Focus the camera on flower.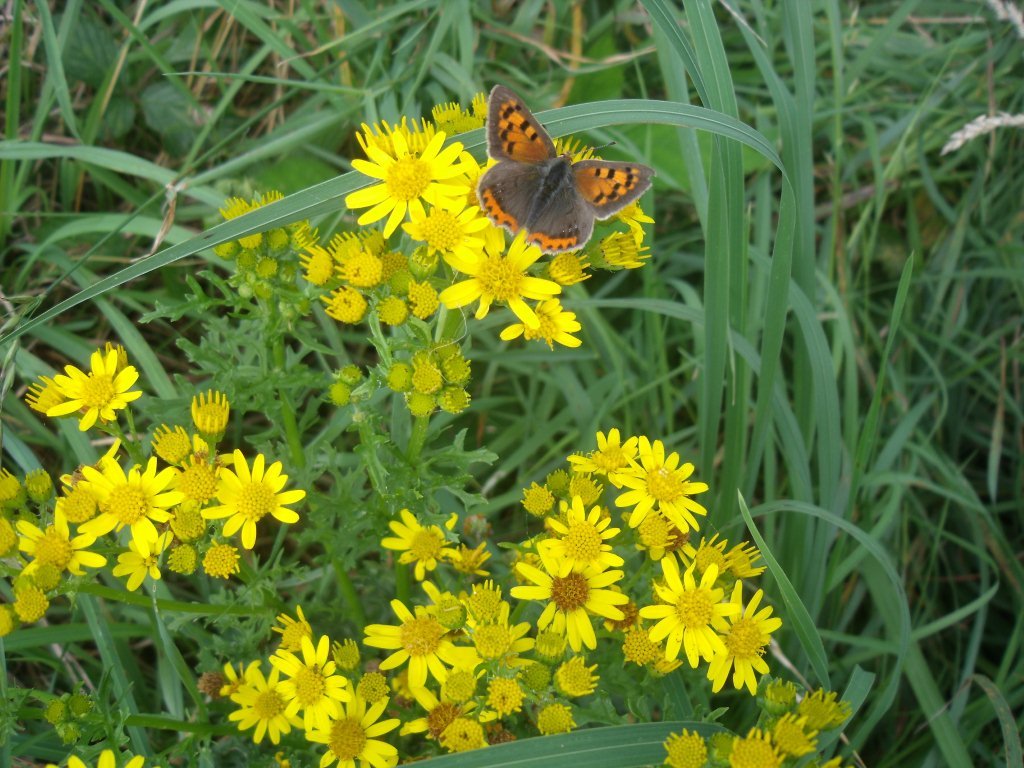
Focus region: 209:192:281:281.
